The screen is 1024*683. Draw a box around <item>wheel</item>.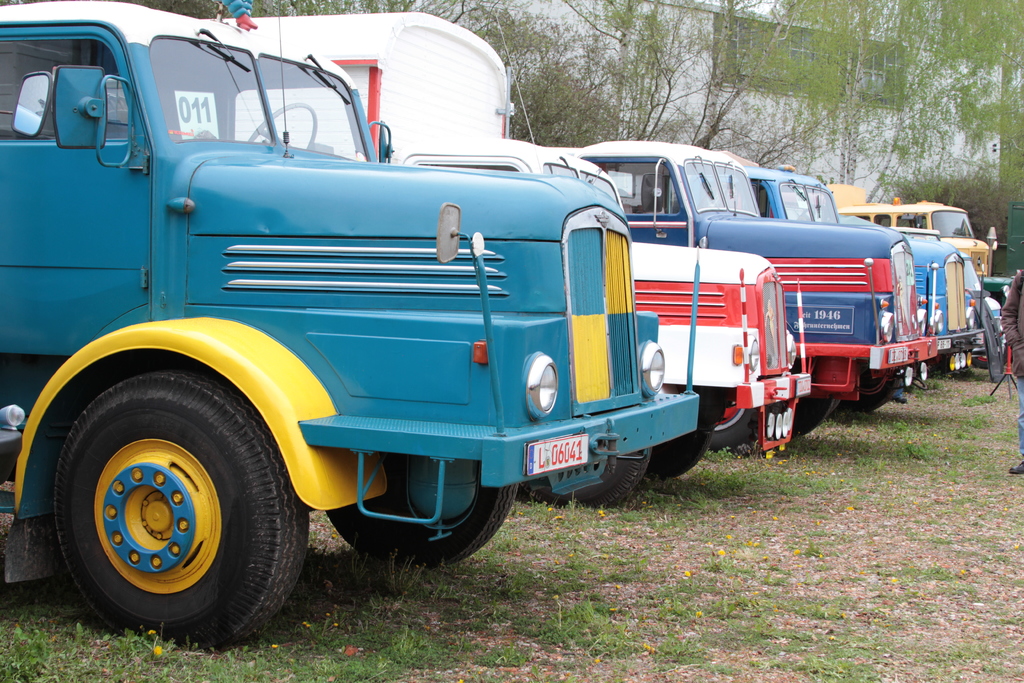
l=326, t=454, r=518, b=566.
